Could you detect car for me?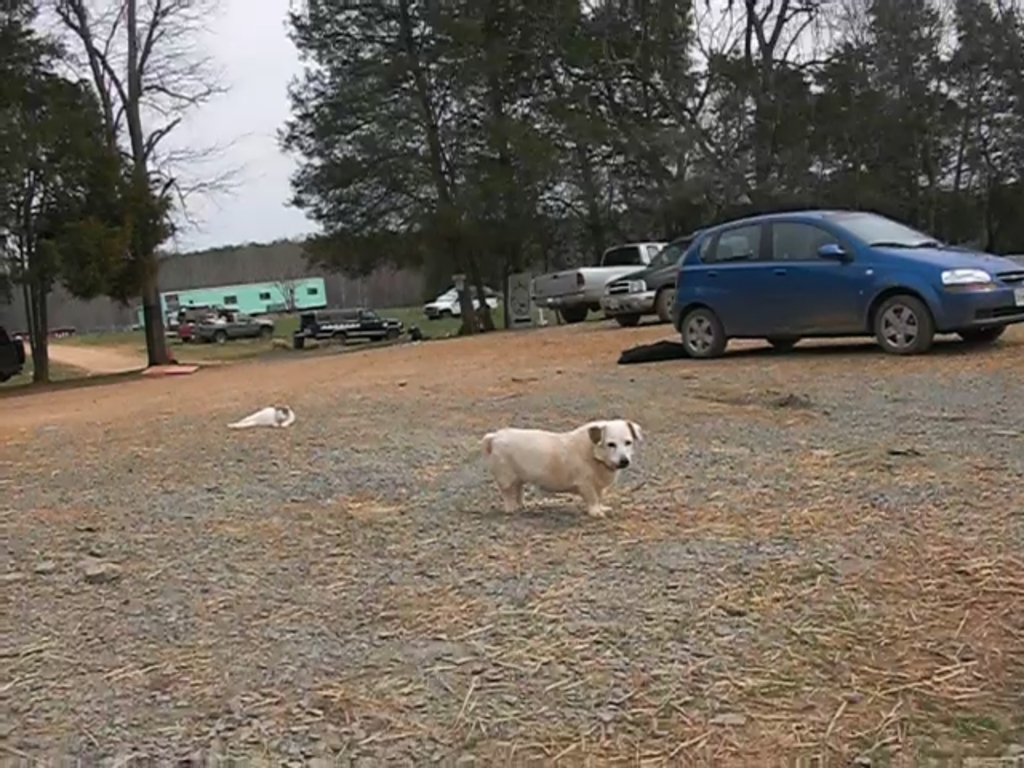
Detection result: bbox=[198, 314, 280, 339].
